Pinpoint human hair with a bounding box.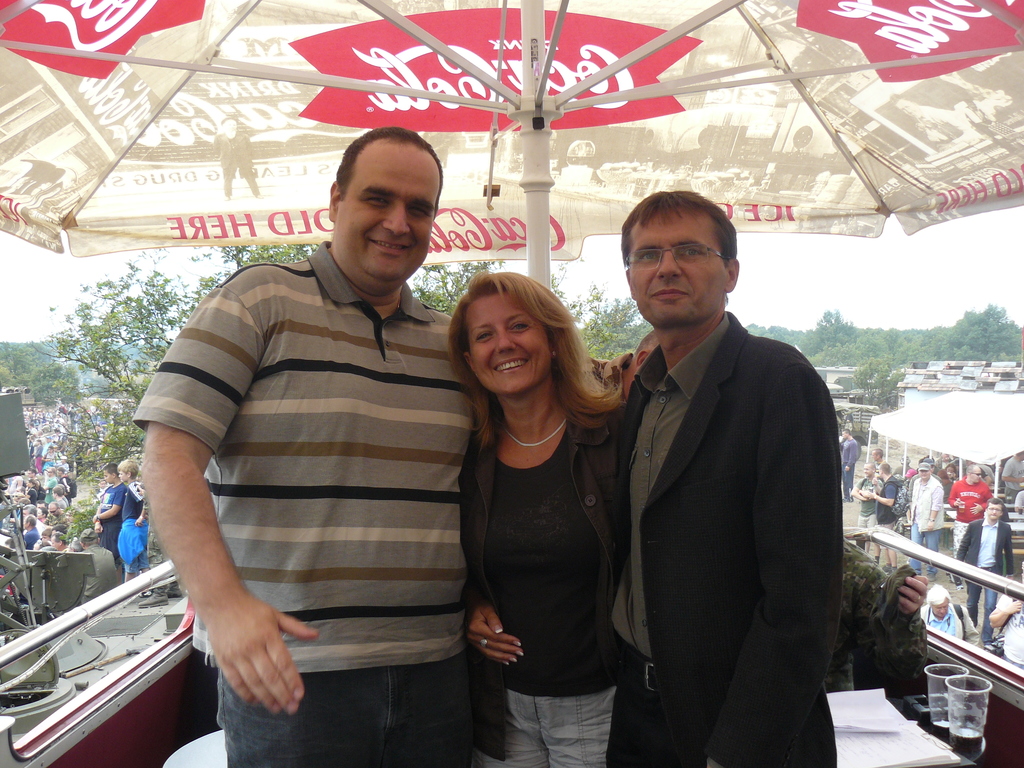
[x1=118, y1=456, x2=138, y2=477].
